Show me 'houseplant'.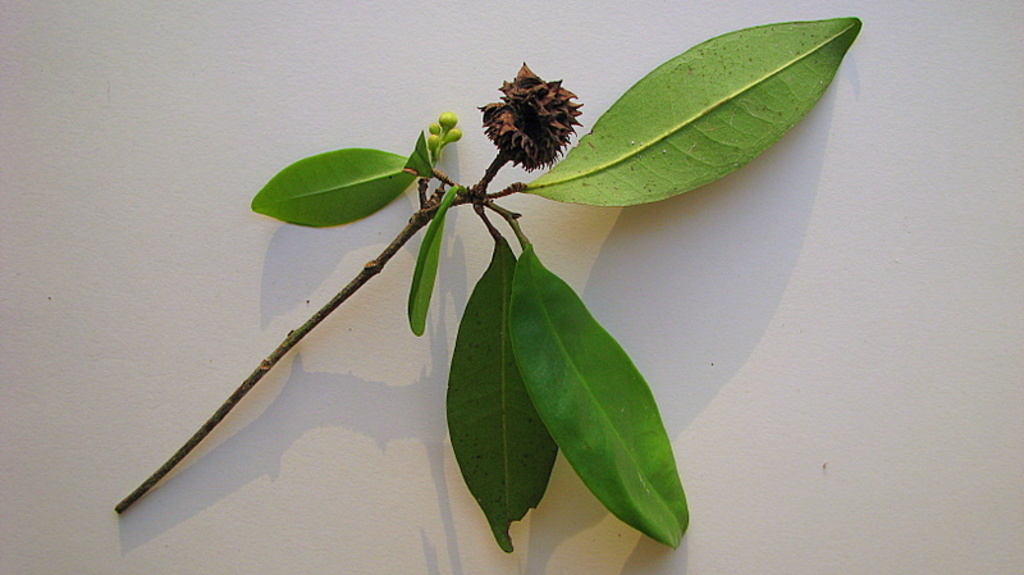
'houseplant' is here: box(111, 6, 868, 567).
